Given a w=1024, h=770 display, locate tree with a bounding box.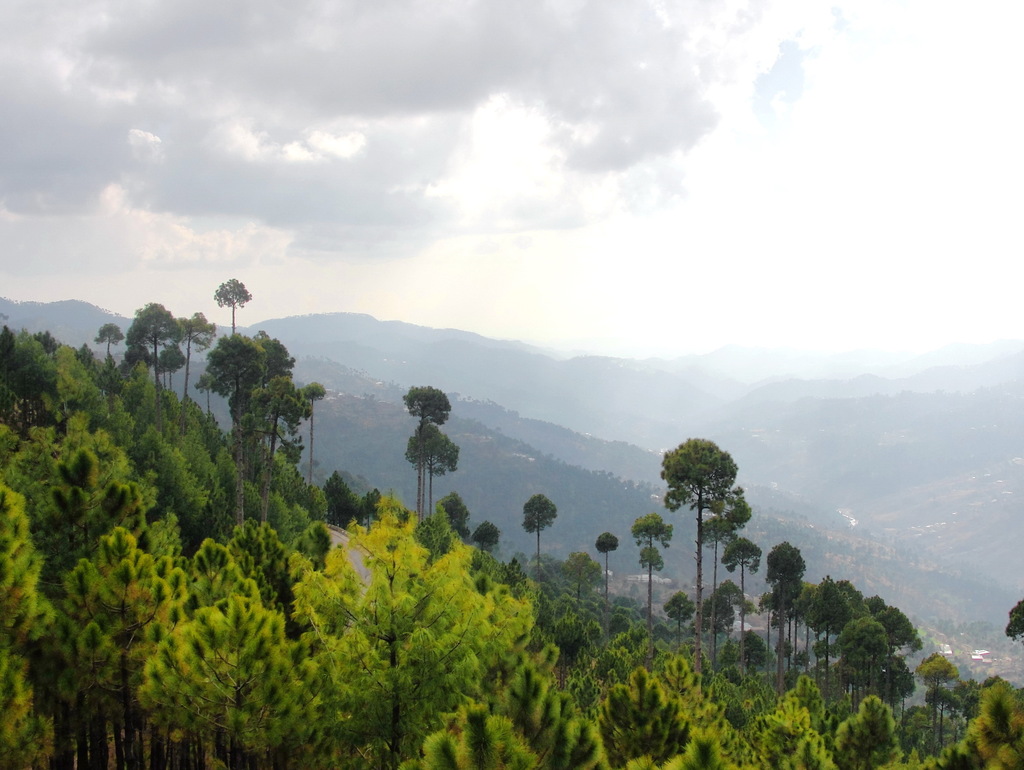
Located: box(665, 590, 694, 650).
